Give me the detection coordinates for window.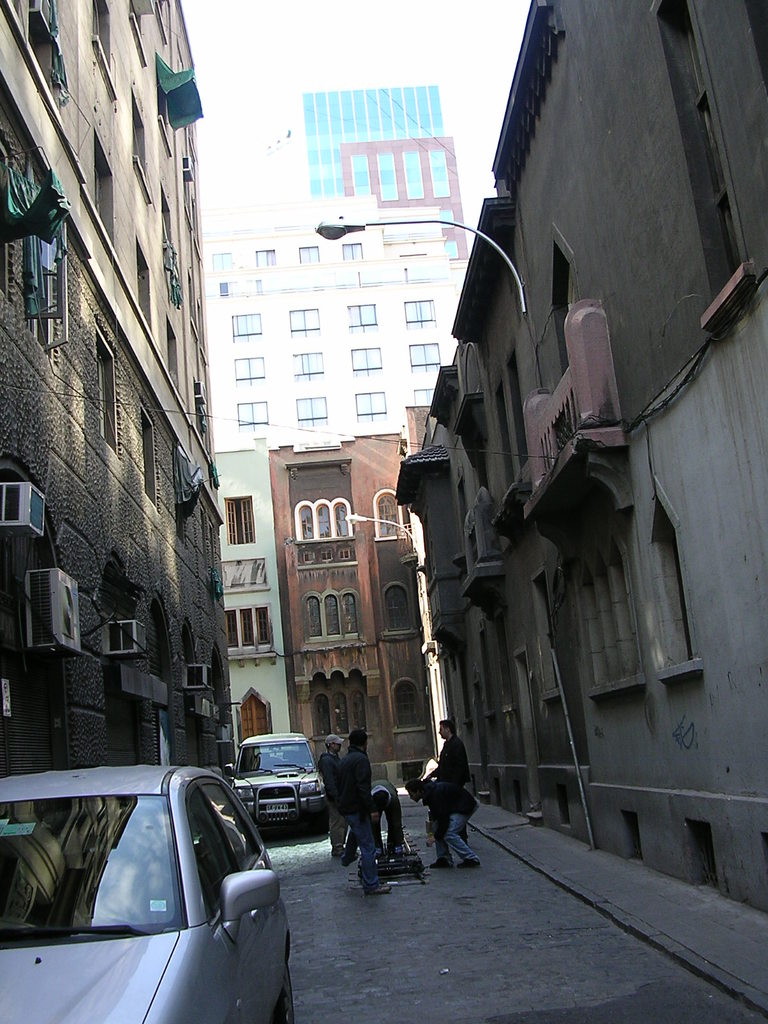
[221, 605, 237, 650].
